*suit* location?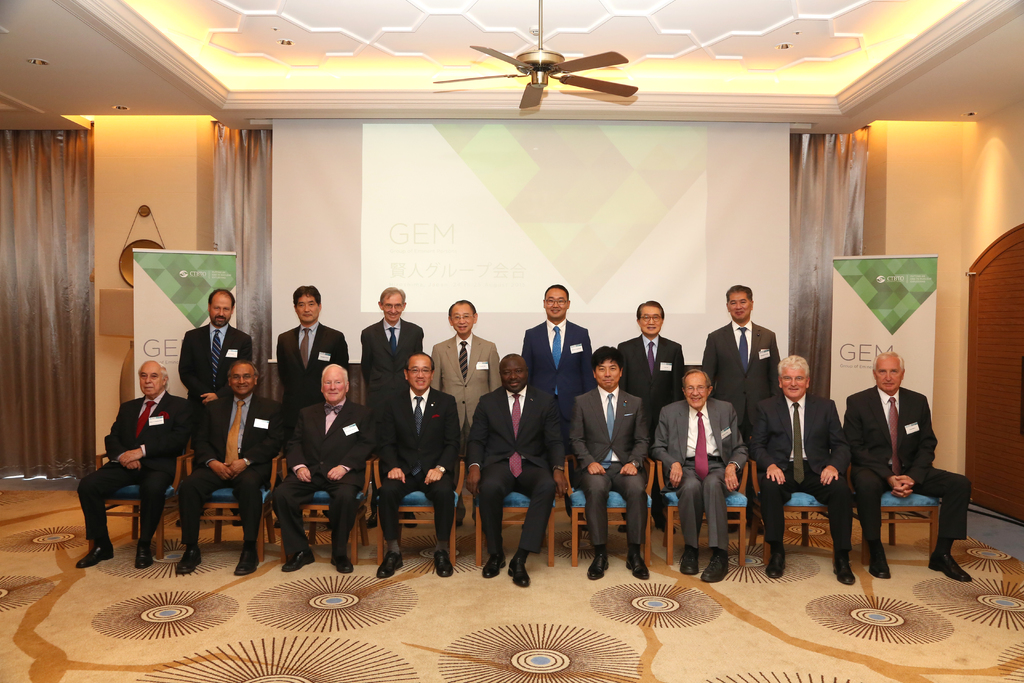
174,320,259,411
